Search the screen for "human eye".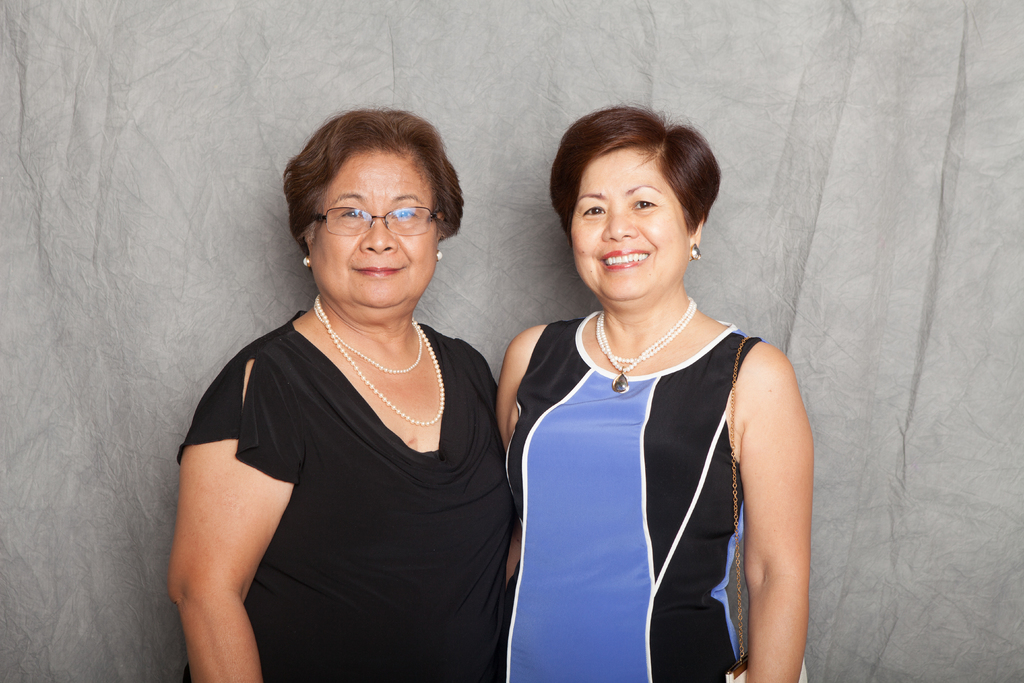
Found at [338,202,371,222].
